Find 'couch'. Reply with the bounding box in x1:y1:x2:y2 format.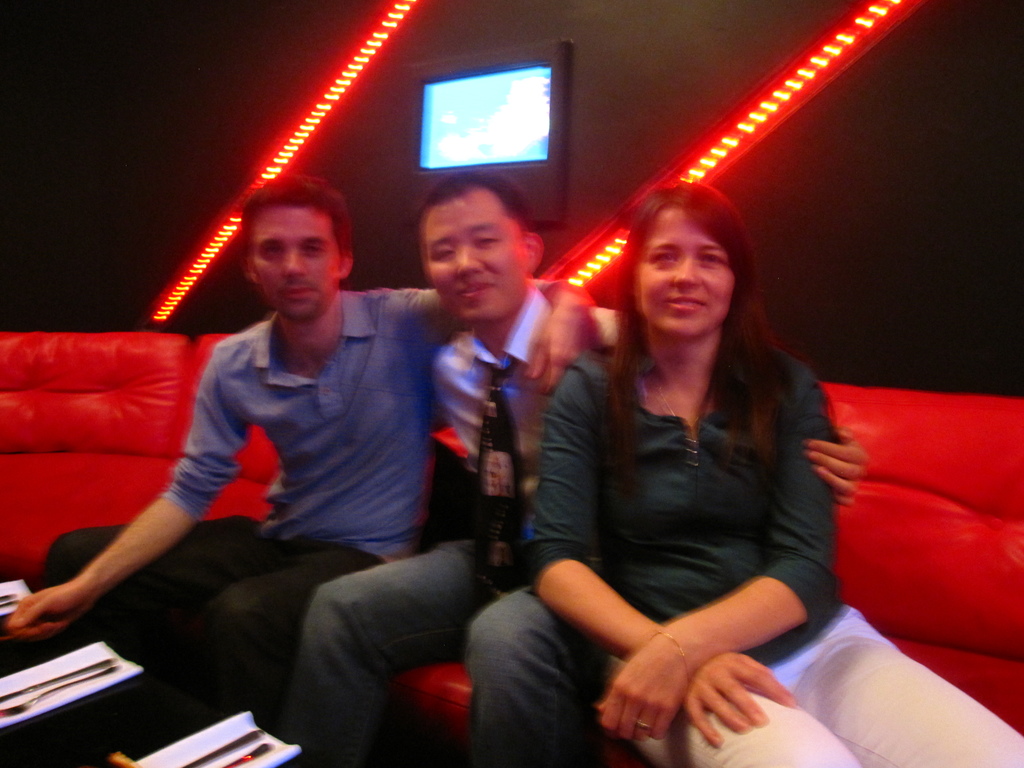
0:326:1023:735.
